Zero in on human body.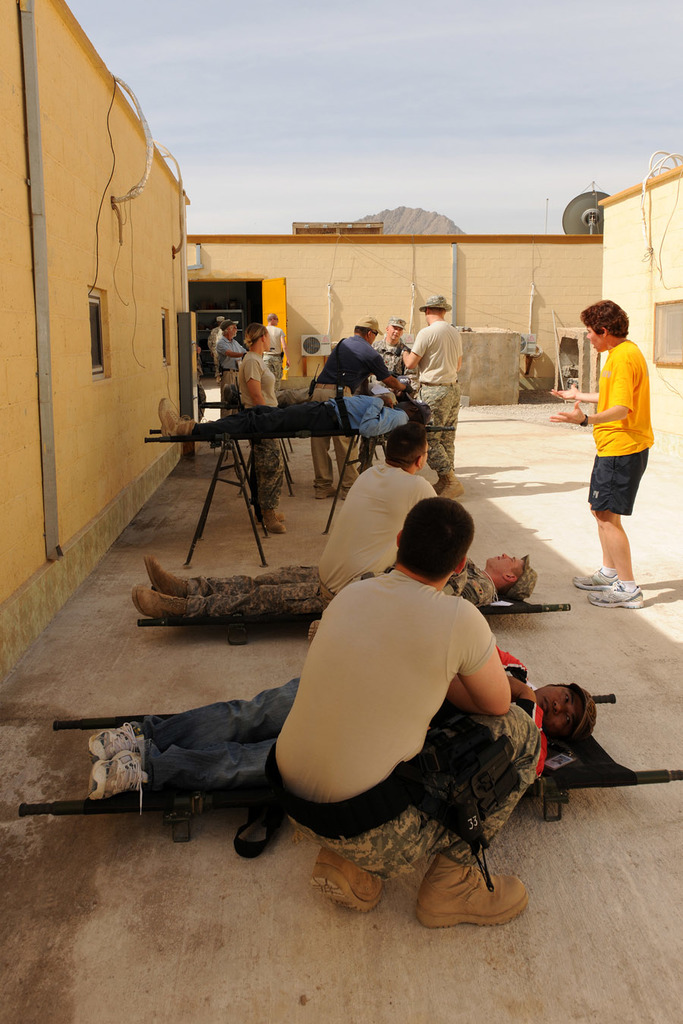
Zeroed in: 357, 338, 418, 469.
